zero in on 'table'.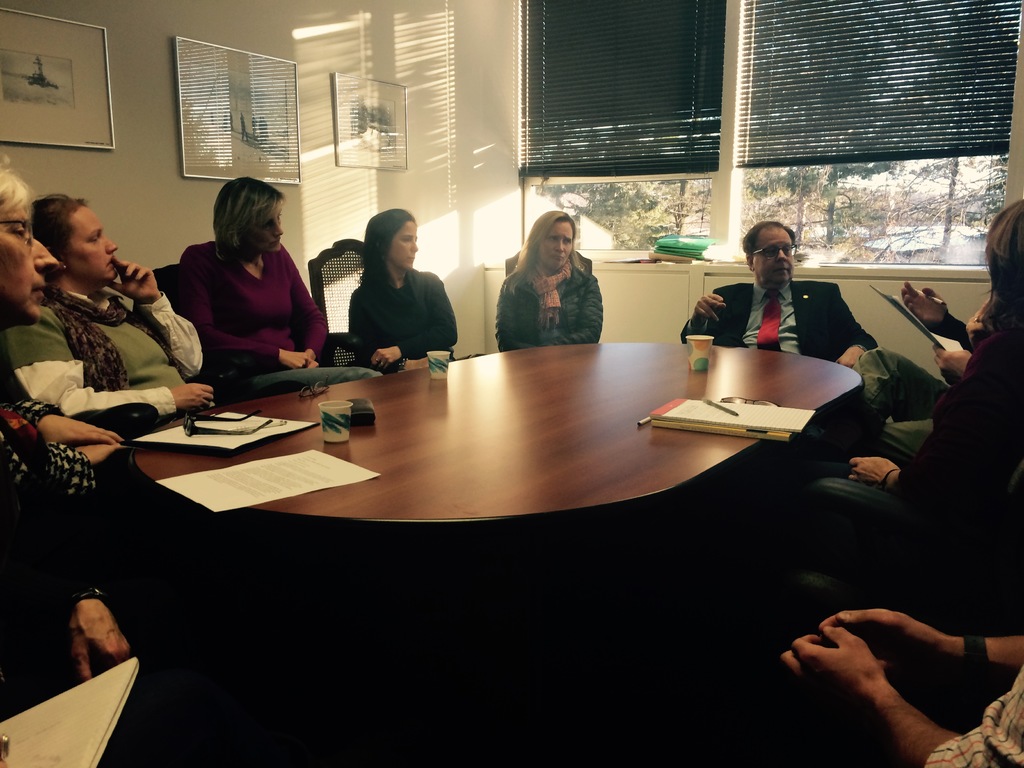
Zeroed in: [134, 330, 881, 555].
